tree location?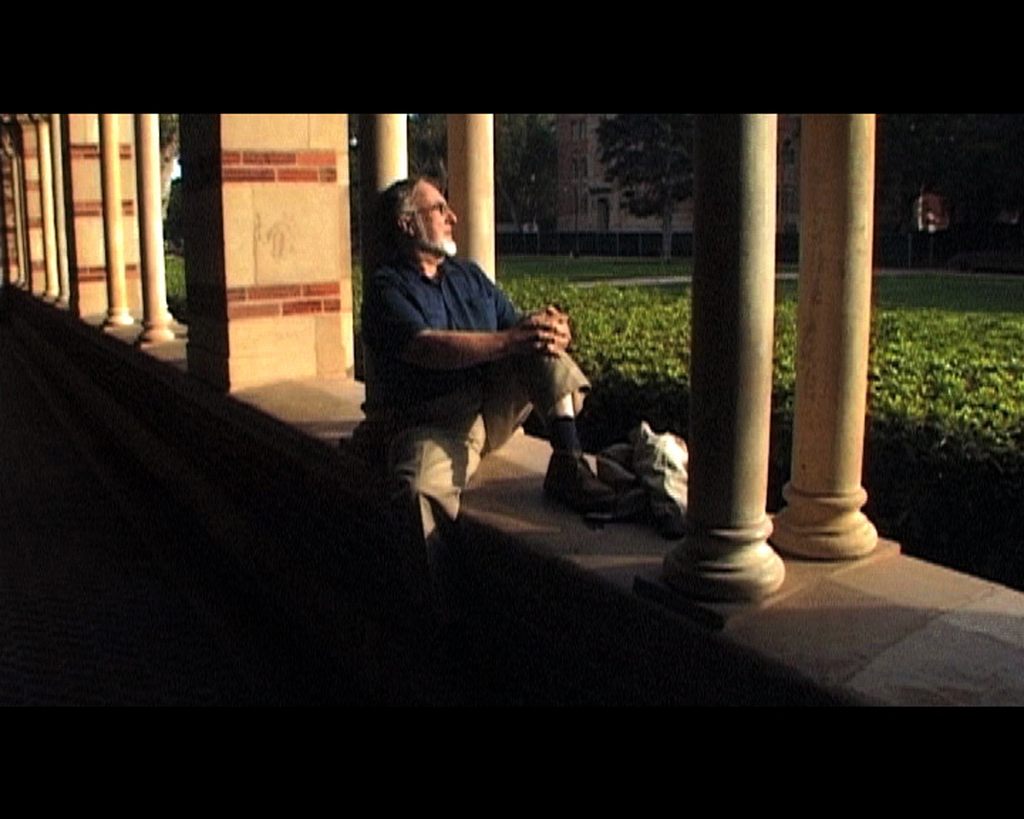
rect(413, 111, 444, 195)
